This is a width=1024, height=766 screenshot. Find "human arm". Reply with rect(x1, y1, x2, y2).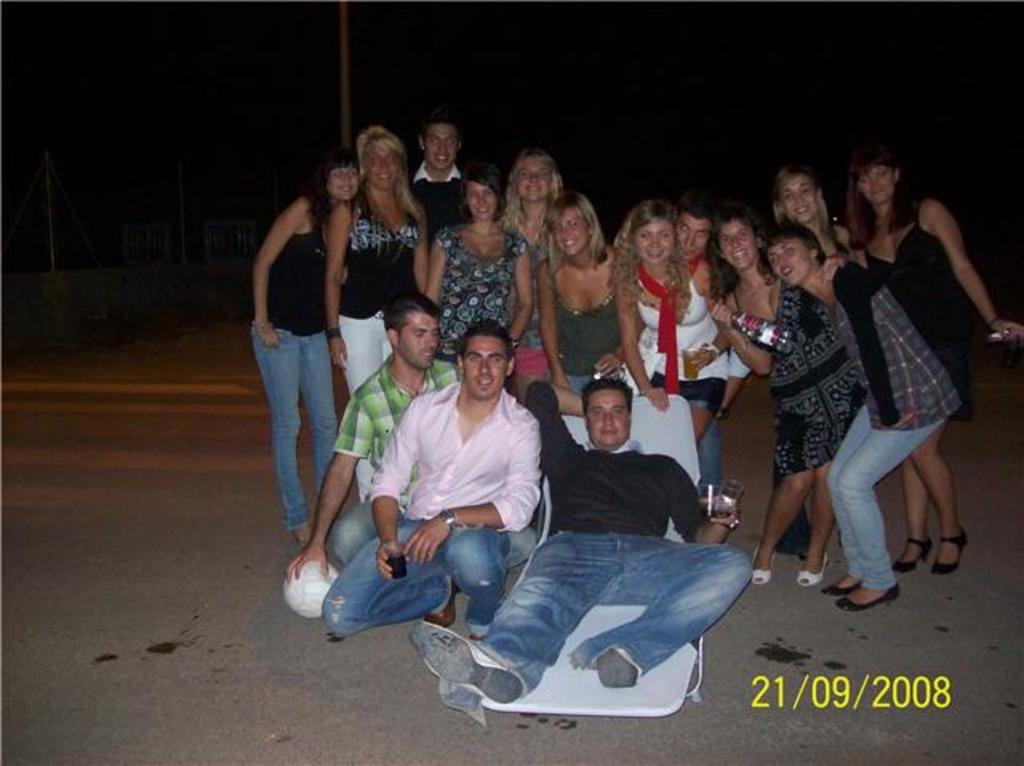
rect(619, 253, 680, 414).
